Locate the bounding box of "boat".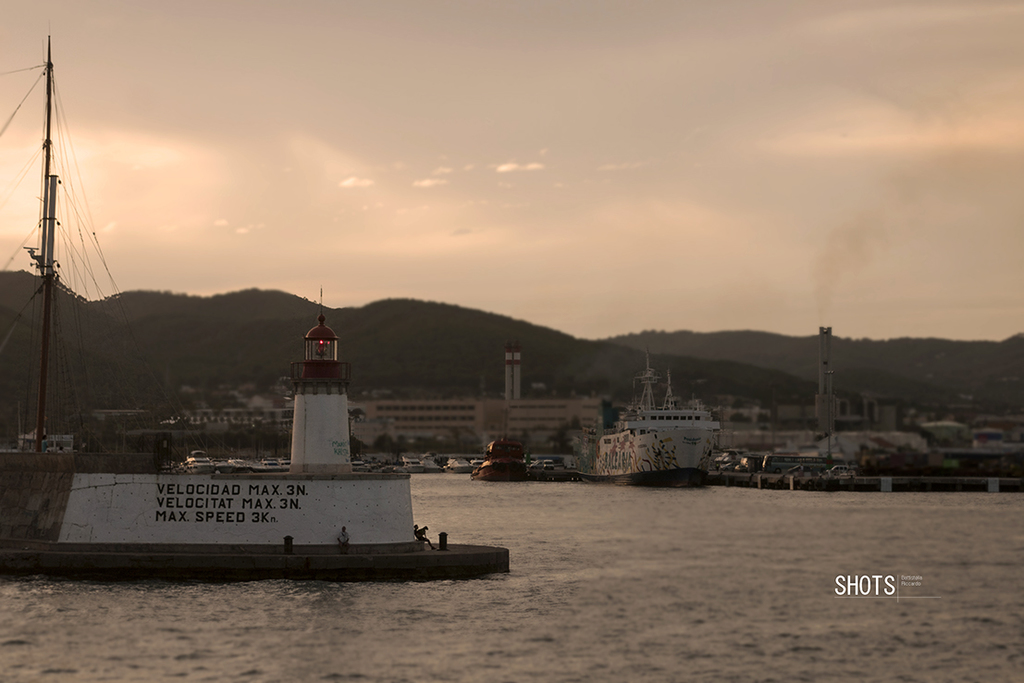
Bounding box: locate(404, 458, 442, 473).
